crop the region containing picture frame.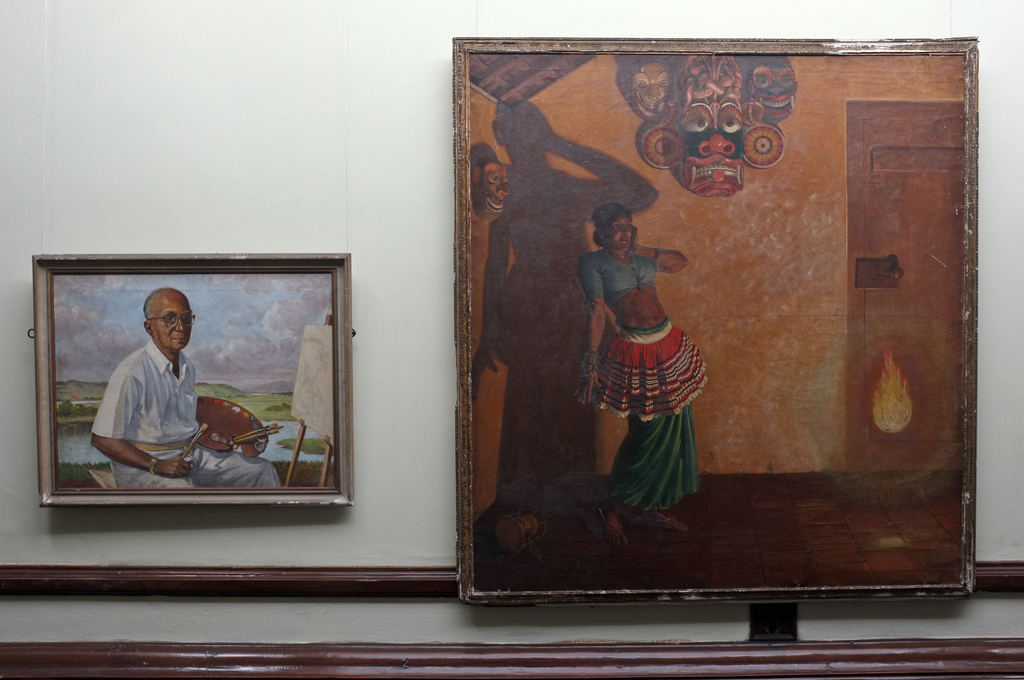
Crop region: {"left": 28, "top": 248, "right": 353, "bottom": 508}.
